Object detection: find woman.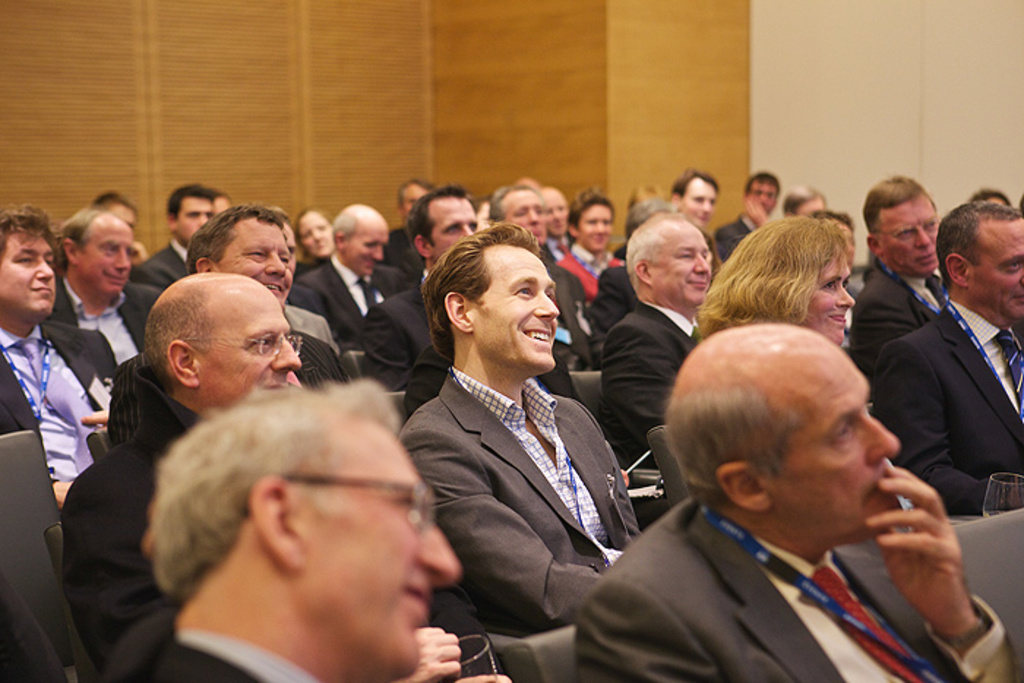
bbox=(695, 214, 853, 348).
